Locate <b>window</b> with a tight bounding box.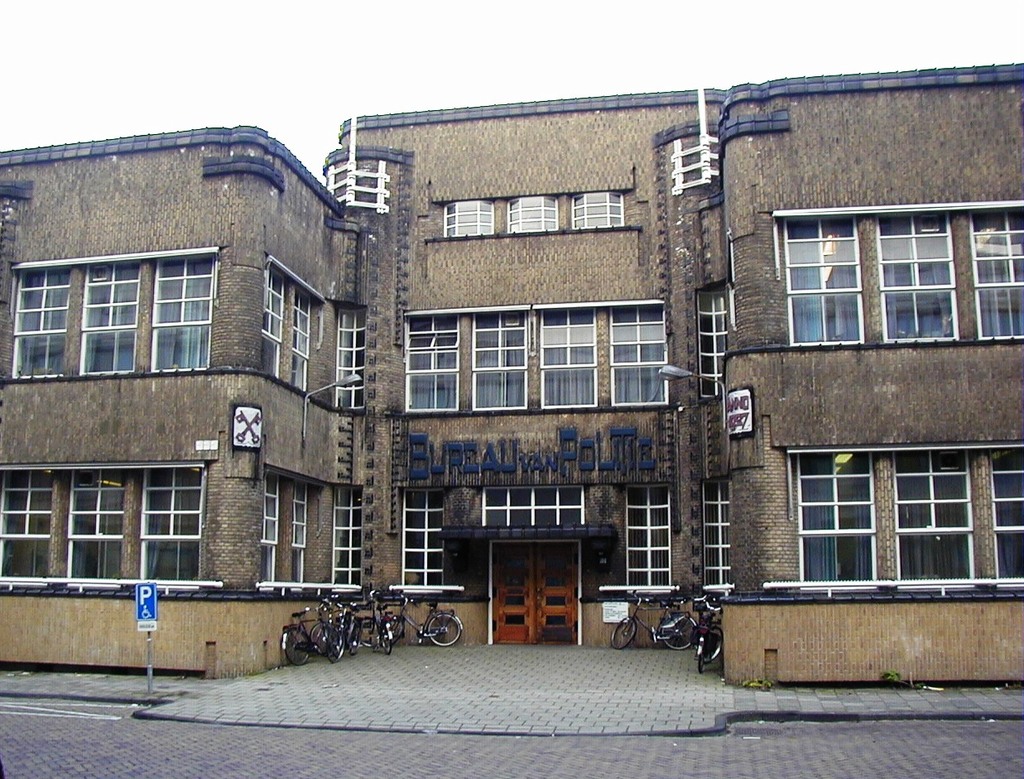
[x1=472, y1=302, x2=525, y2=420].
